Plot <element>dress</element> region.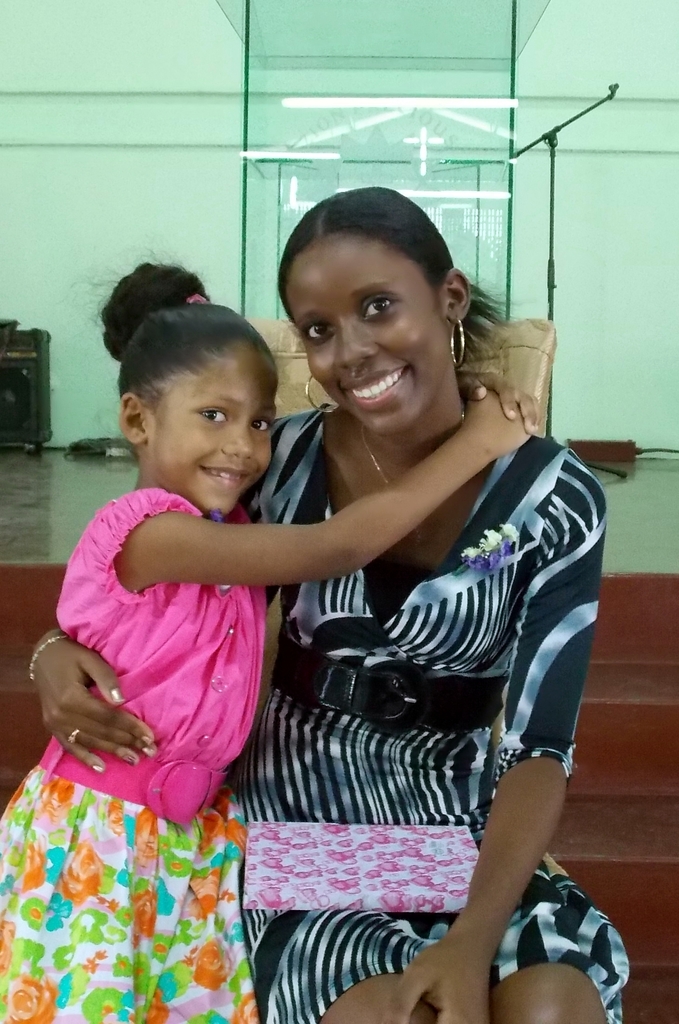
Plotted at <region>233, 408, 634, 1021</region>.
